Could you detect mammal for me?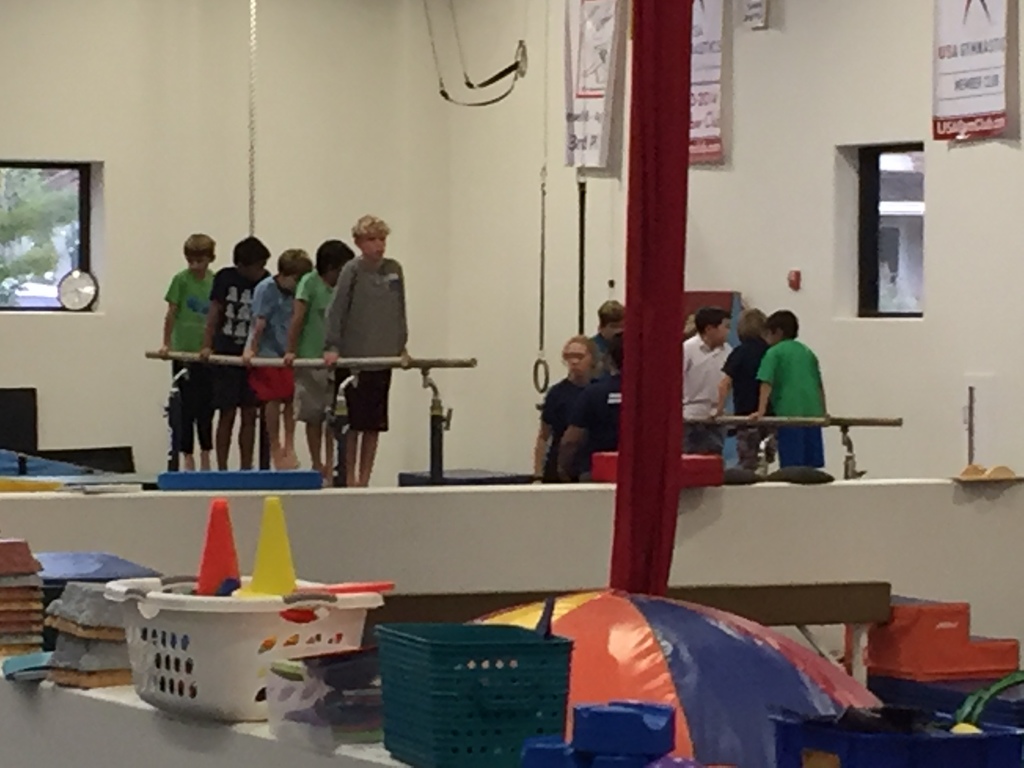
Detection result: 561:328:625:497.
